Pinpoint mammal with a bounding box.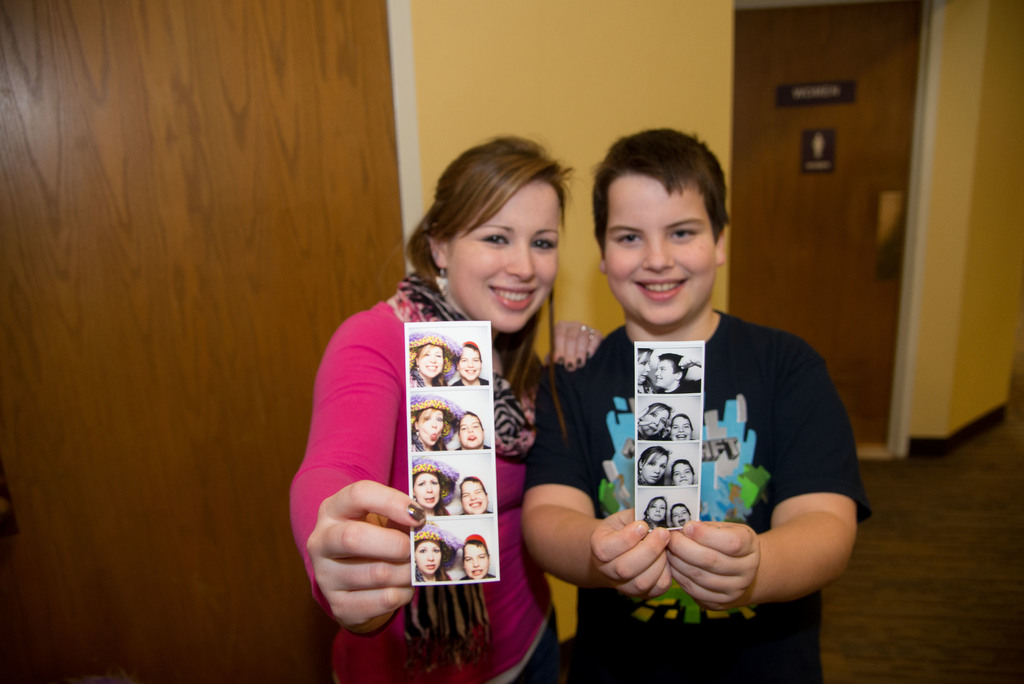
[287,126,600,683].
